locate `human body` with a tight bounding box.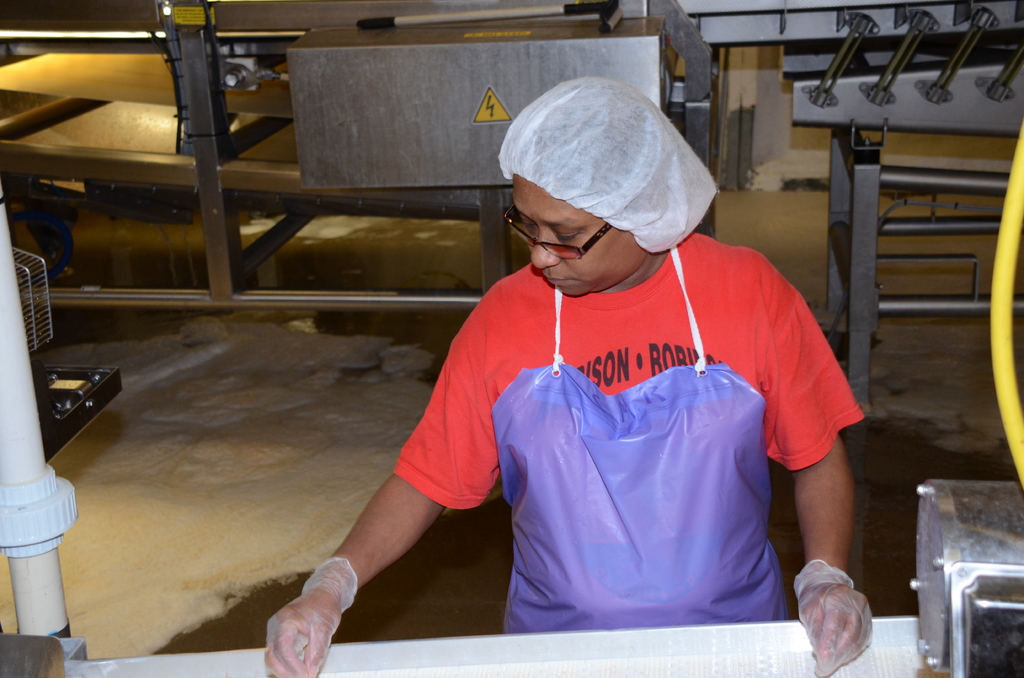
select_region(337, 131, 863, 659).
